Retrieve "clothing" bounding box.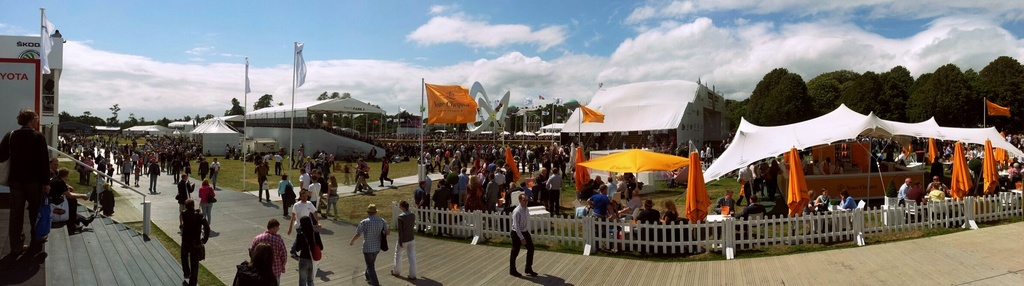
Bounding box: [927,189,941,196].
